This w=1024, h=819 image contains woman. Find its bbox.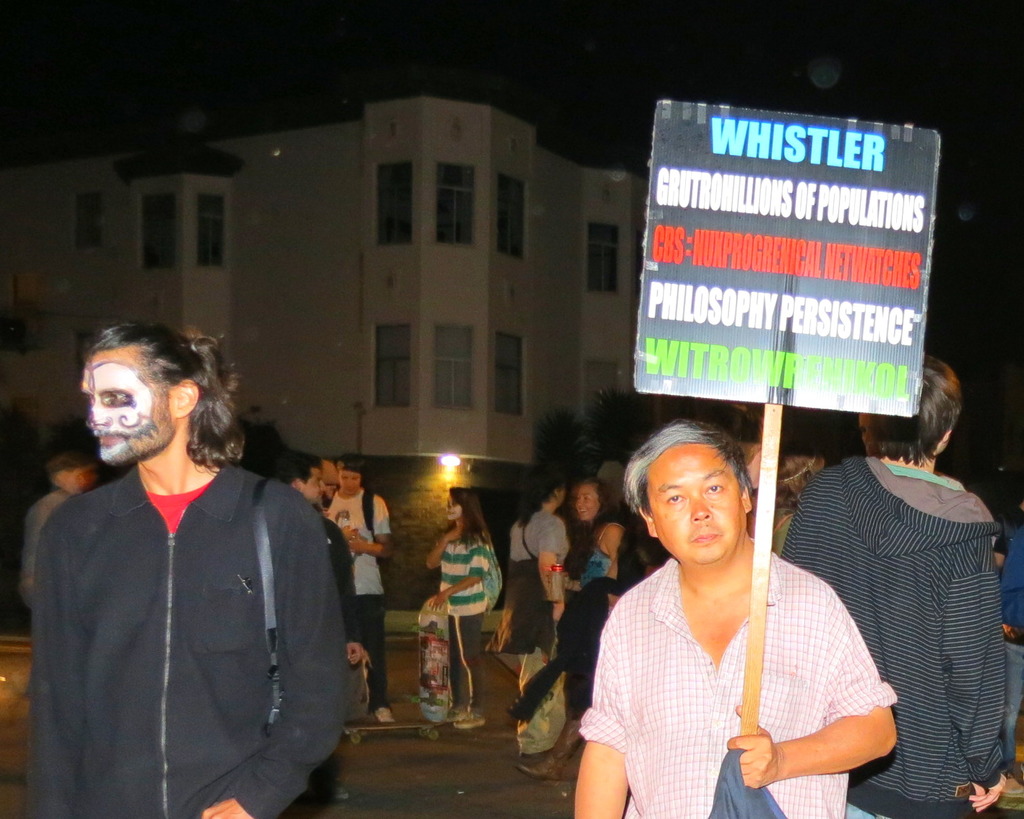
(x1=426, y1=486, x2=494, y2=729).
